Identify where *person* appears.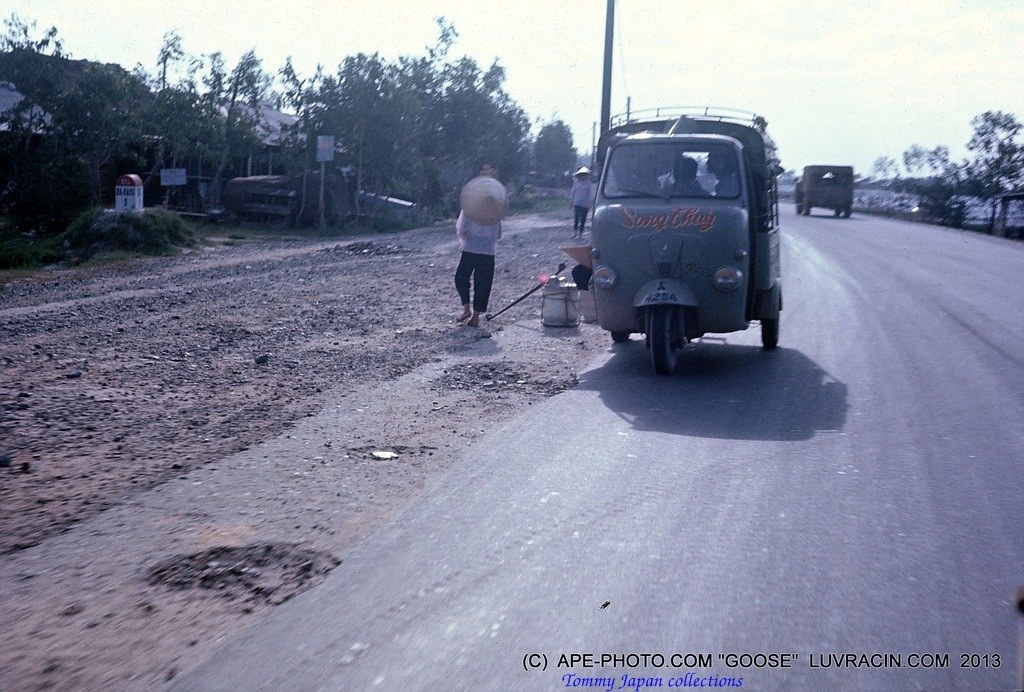
Appears at BBox(457, 173, 524, 332).
